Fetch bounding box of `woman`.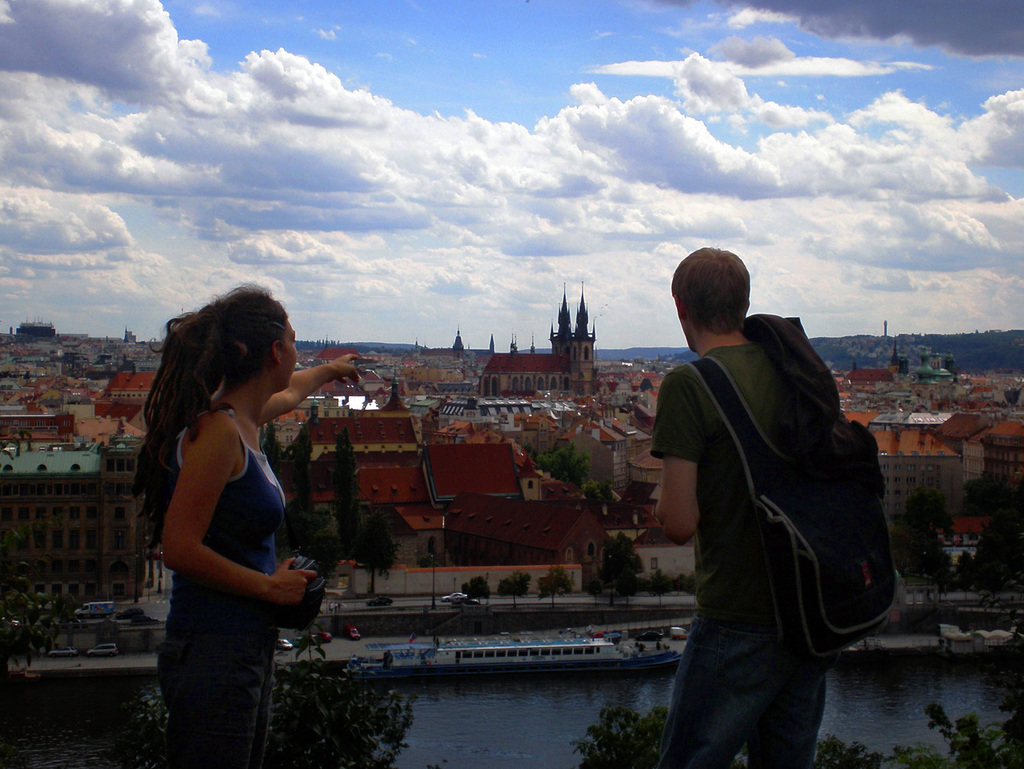
Bbox: {"x1": 138, "y1": 301, "x2": 317, "y2": 768}.
